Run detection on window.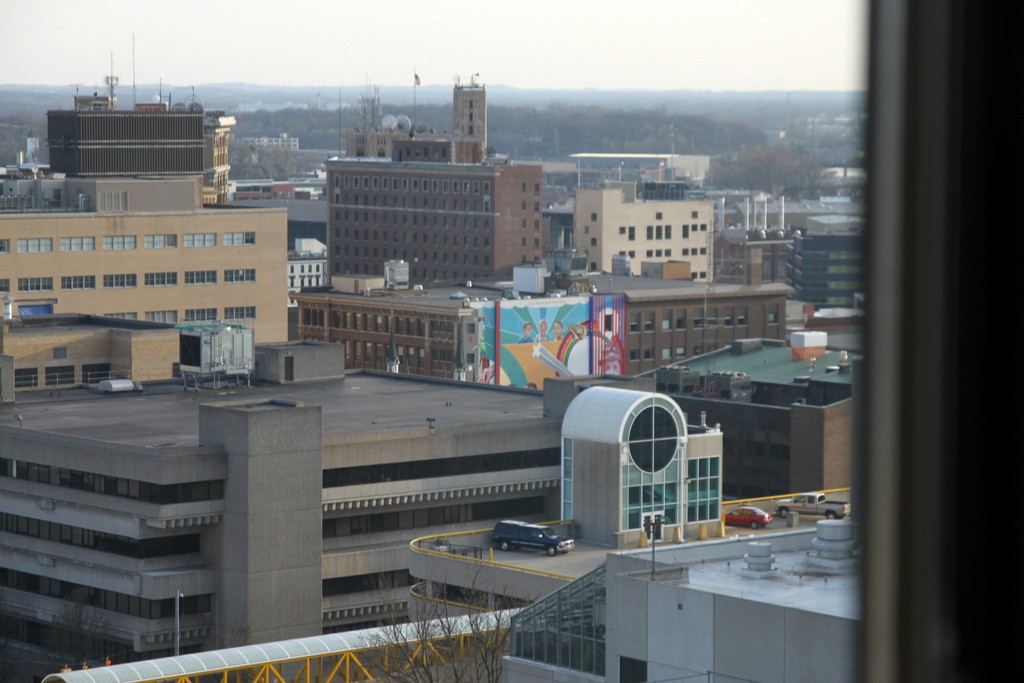
Result: x1=227 y1=307 x2=255 y2=320.
